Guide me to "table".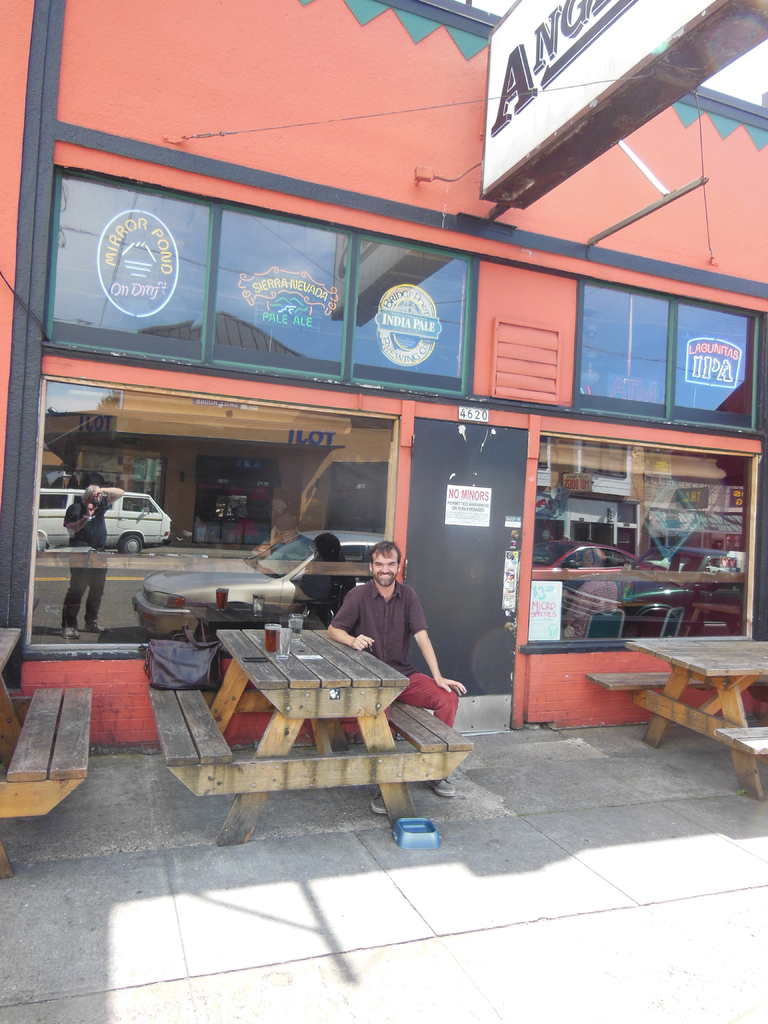
Guidance: box=[586, 625, 767, 805].
